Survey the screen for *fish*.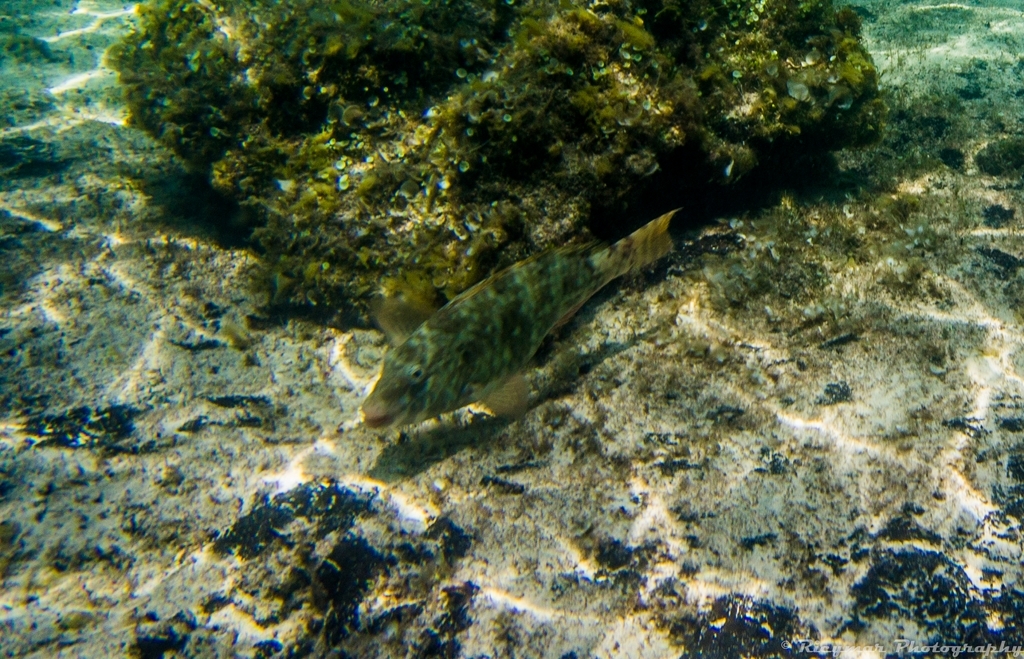
Survey found: <box>365,170,738,456</box>.
